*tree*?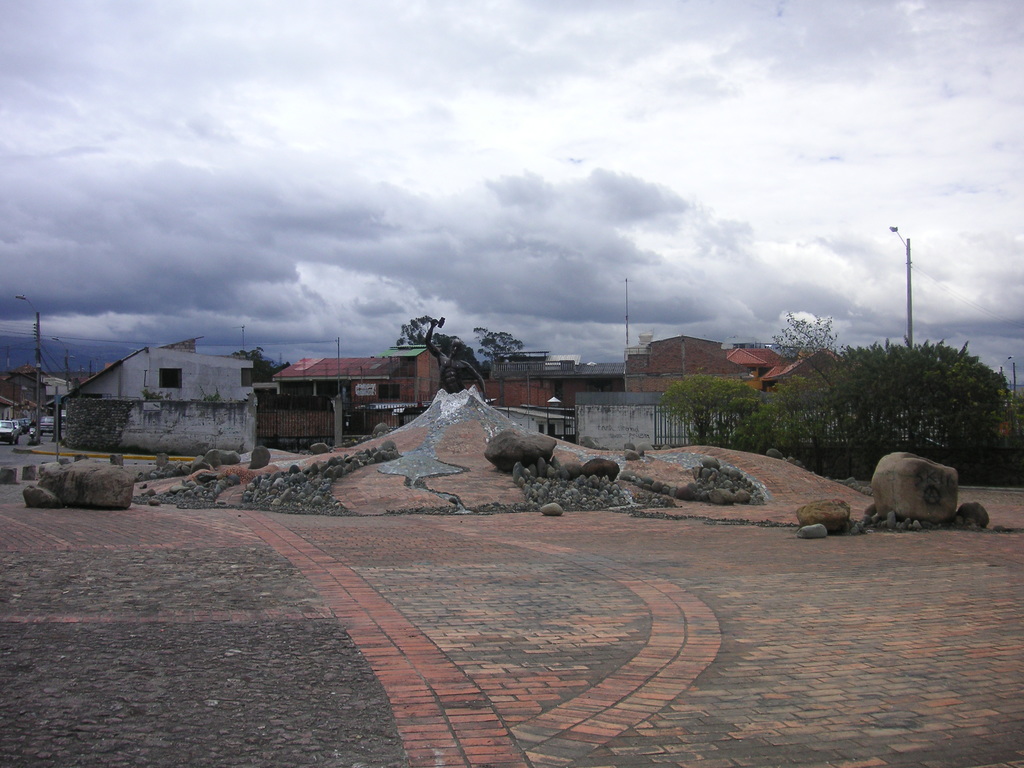
left=393, top=307, right=483, bottom=383
